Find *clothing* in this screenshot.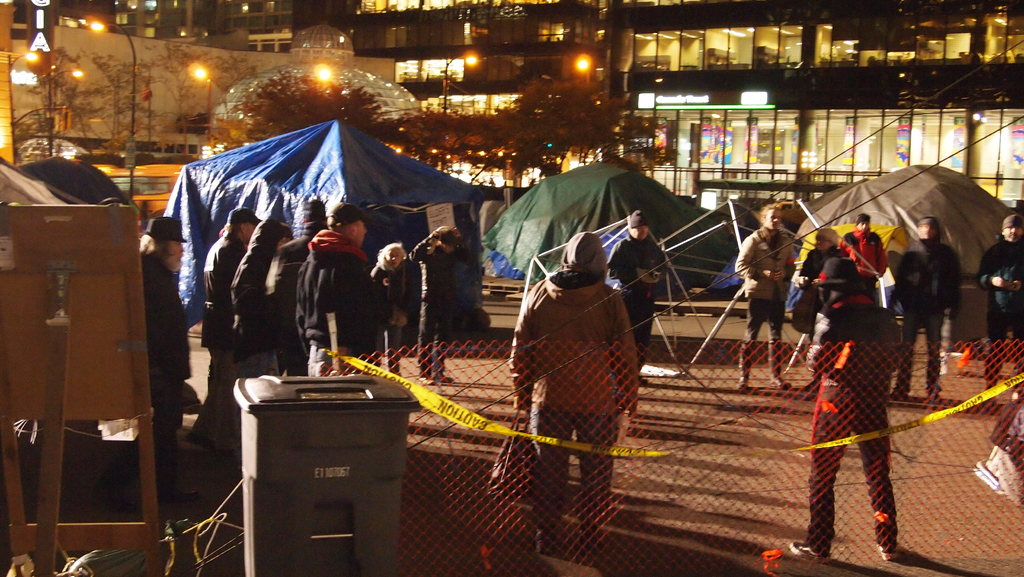
The bounding box for *clothing* is bbox=[229, 234, 278, 377].
